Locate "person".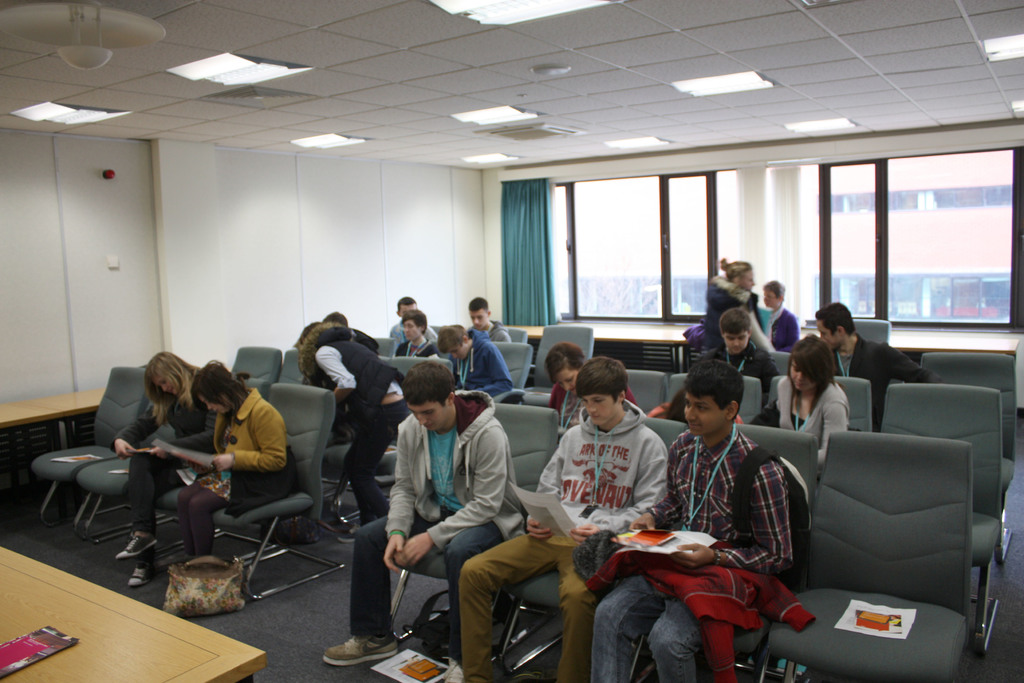
Bounding box: BBox(700, 307, 780, 388).
